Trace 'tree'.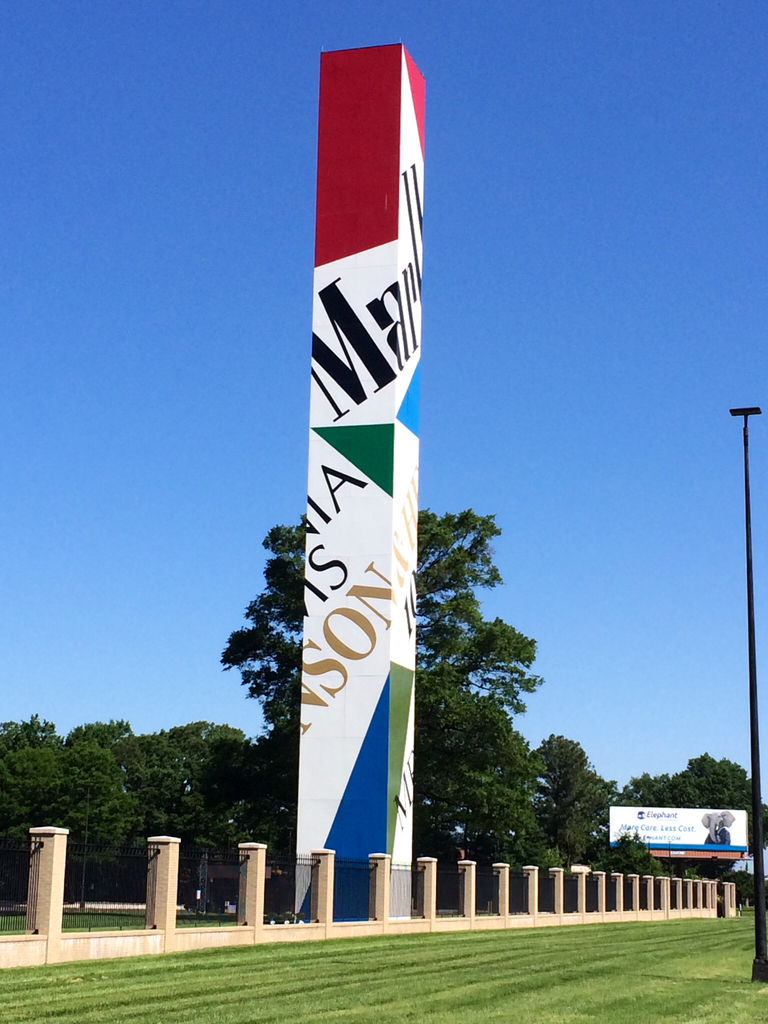
Traced to [left=153, top=714, right=250, bottom=742].
